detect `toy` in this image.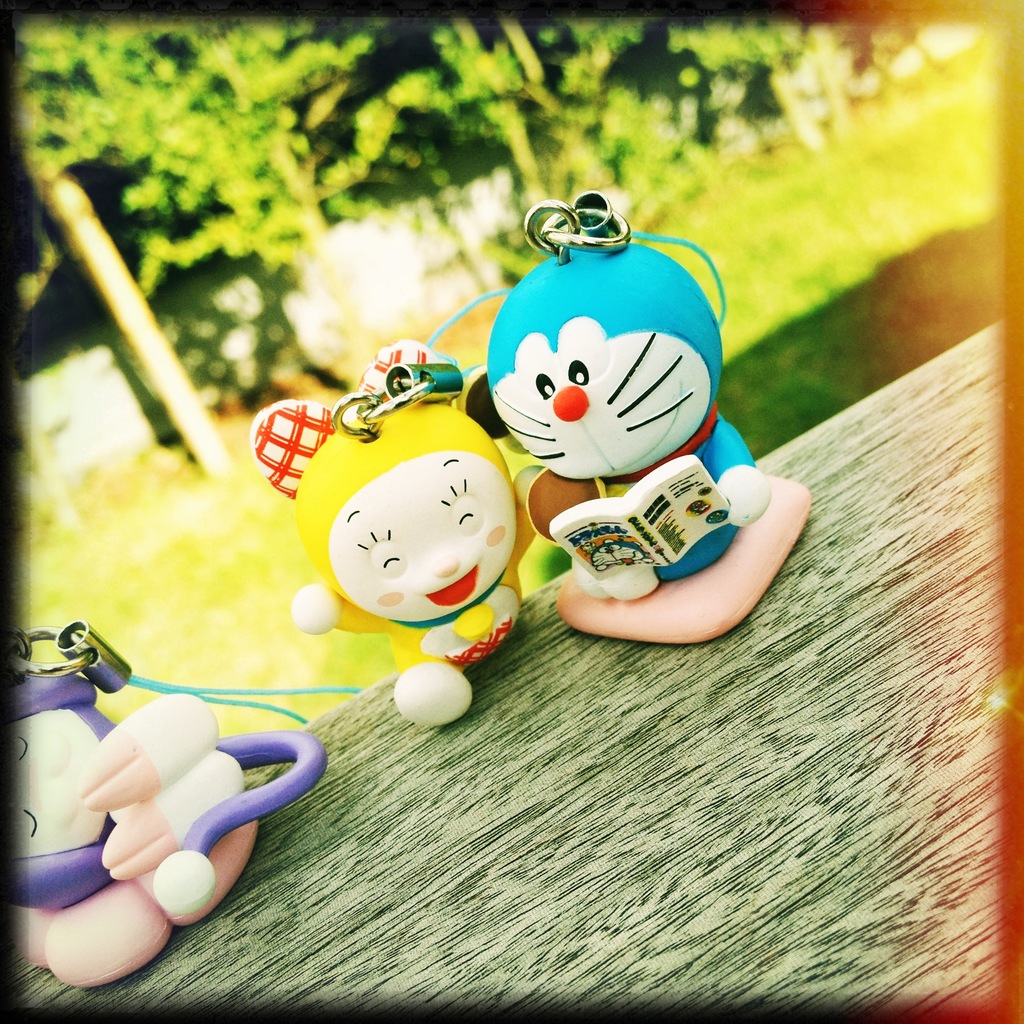
Detection: rect(0, 622, 328, 988).
